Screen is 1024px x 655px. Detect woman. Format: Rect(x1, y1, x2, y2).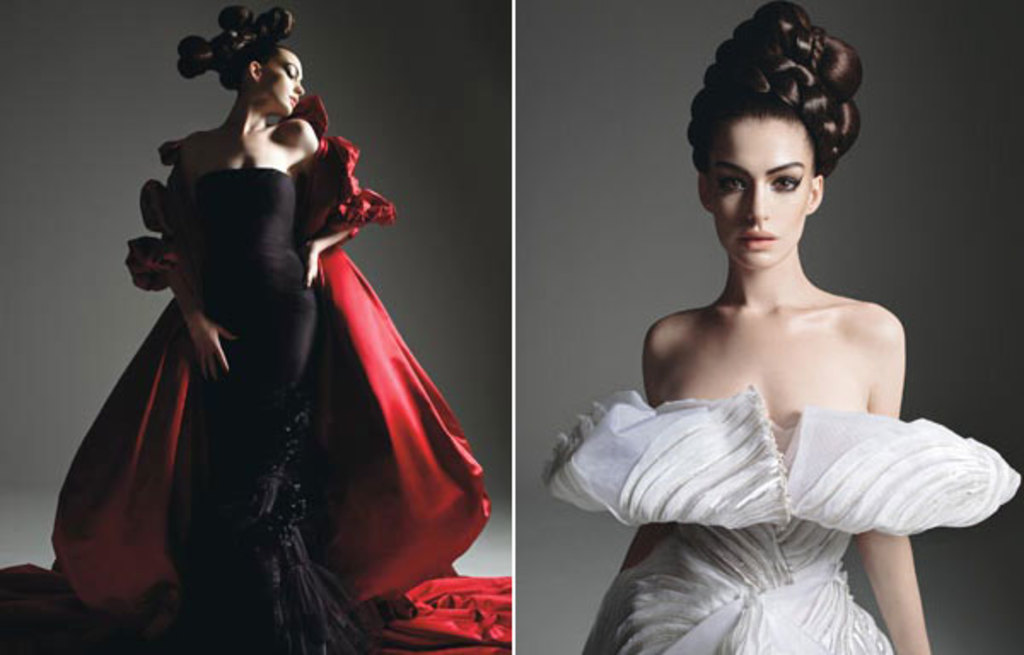
Rect(0, 2, 509, 653).
